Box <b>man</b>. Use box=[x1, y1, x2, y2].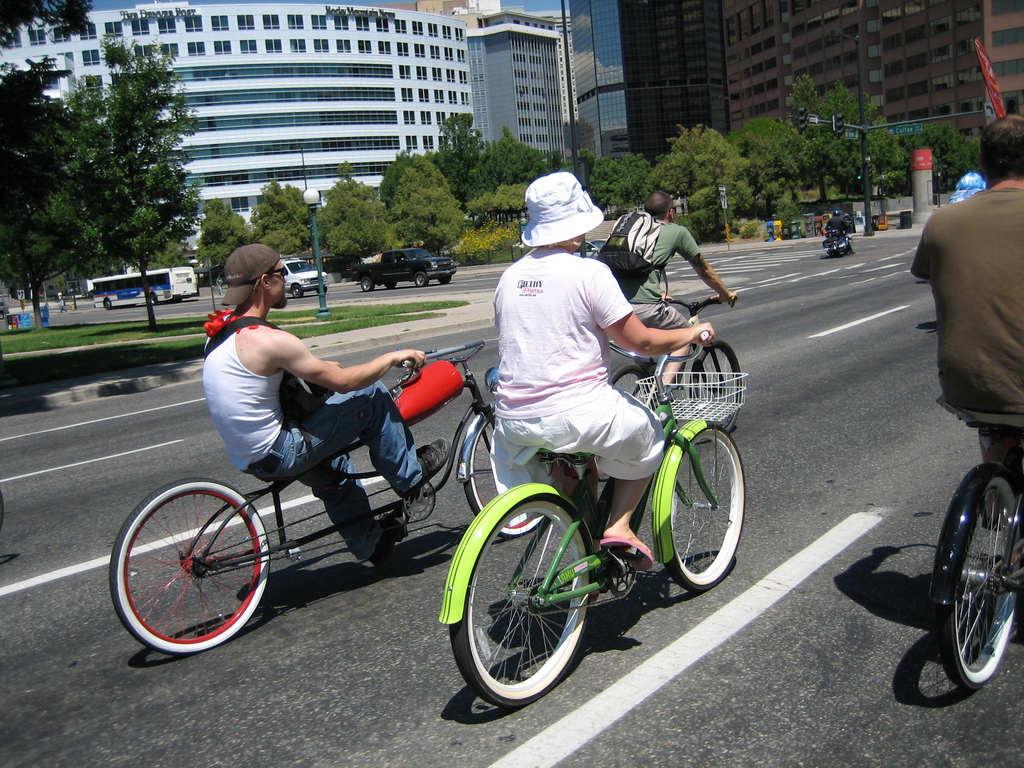
box=[630, 189, 738, 391].
